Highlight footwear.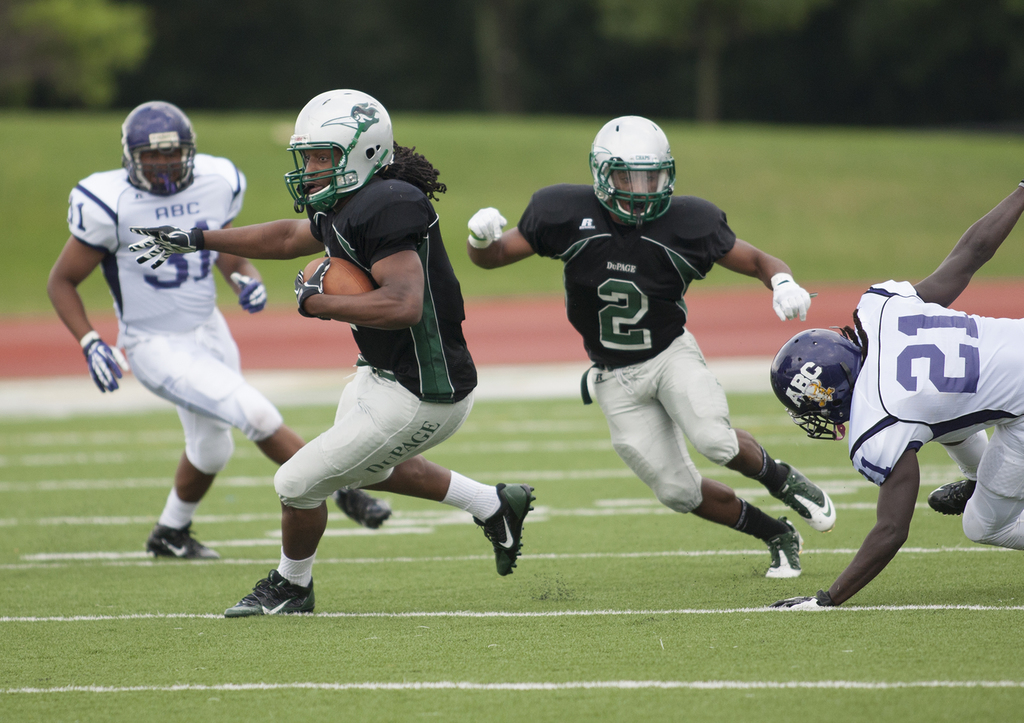
Highlighted region: [x1=141, y1=520, x2=225, y2=560].
